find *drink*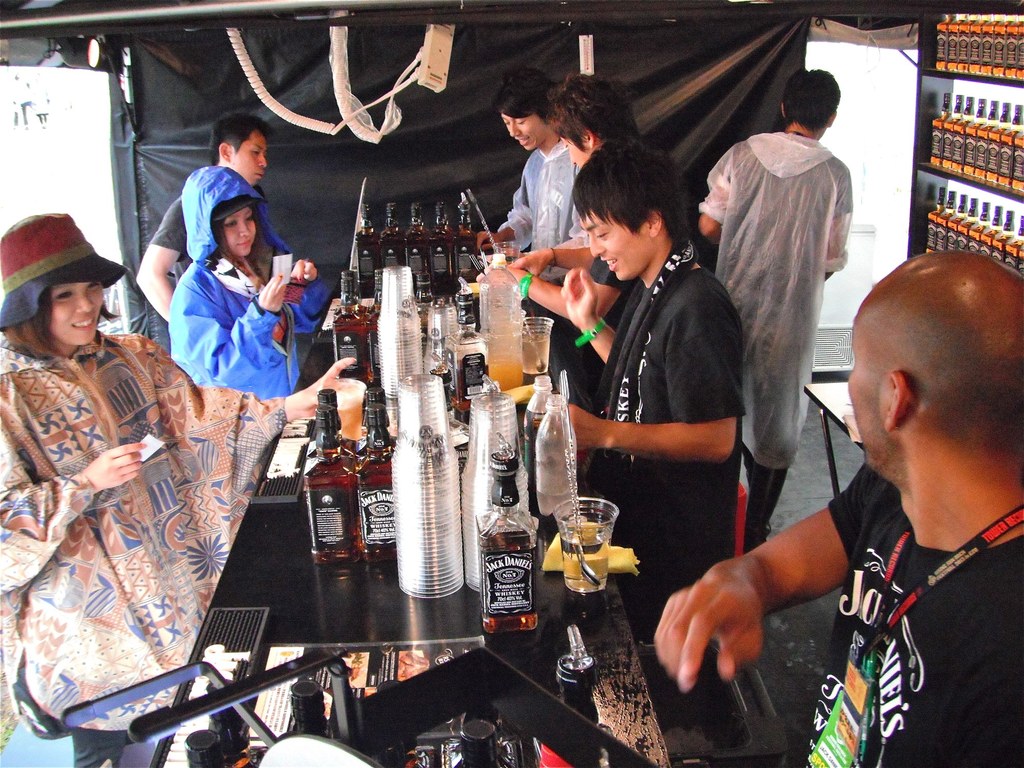
(left=556, top=524, right=609, bottom=590)
